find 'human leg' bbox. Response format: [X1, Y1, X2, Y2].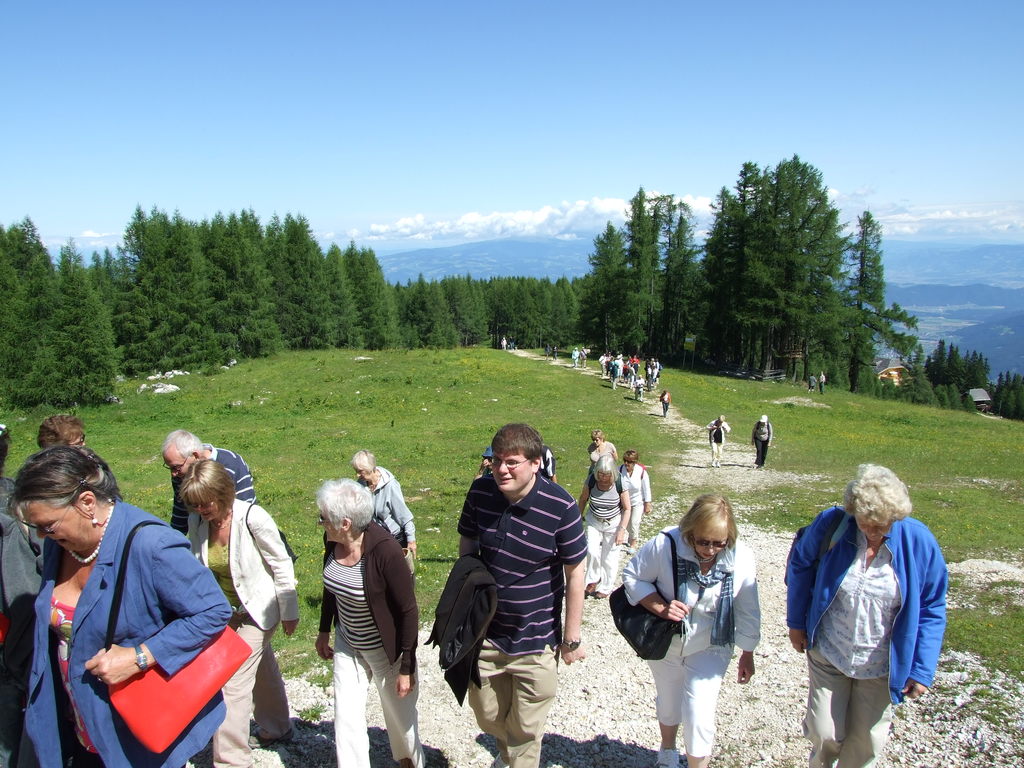
[333, 650, 371, 762].
